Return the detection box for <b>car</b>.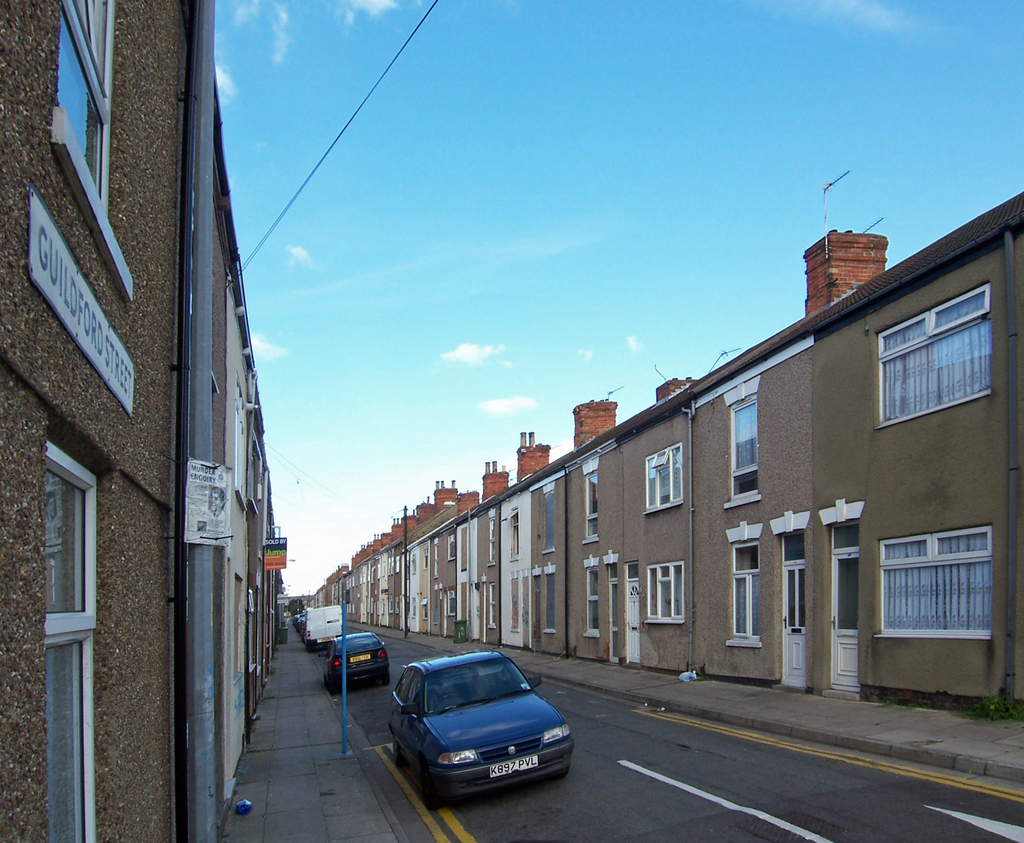
bbox=[320, 635, 390, 691].
